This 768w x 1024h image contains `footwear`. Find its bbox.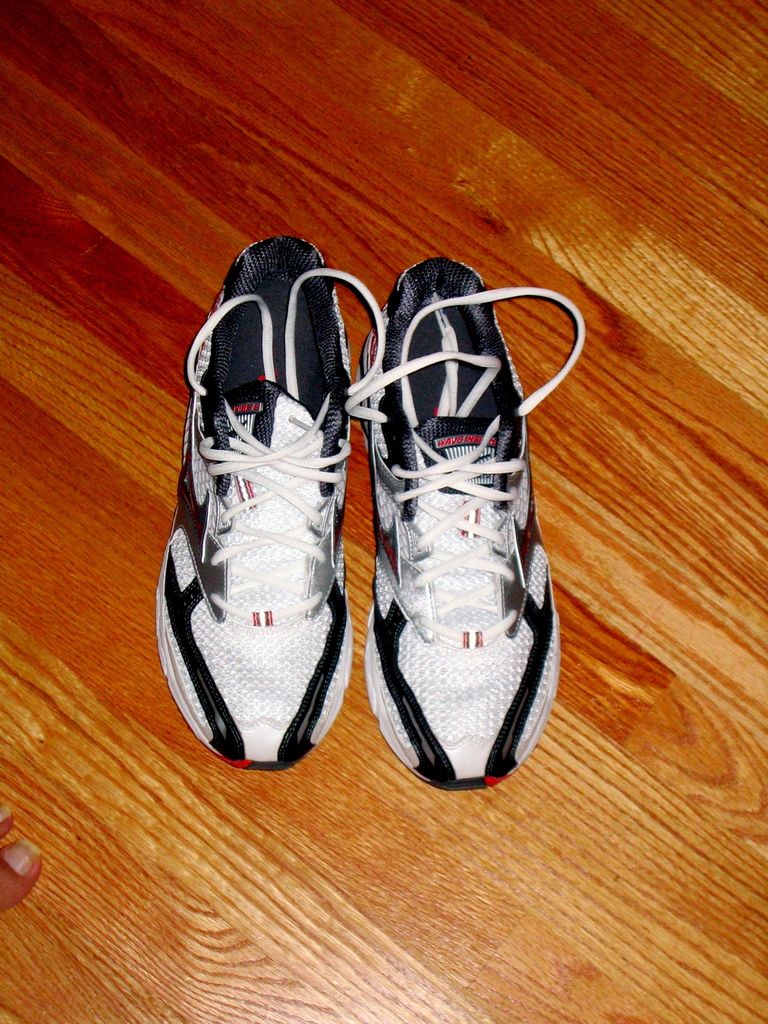
pyautogui.locateOnScreen(150, 228, 391, 765).
